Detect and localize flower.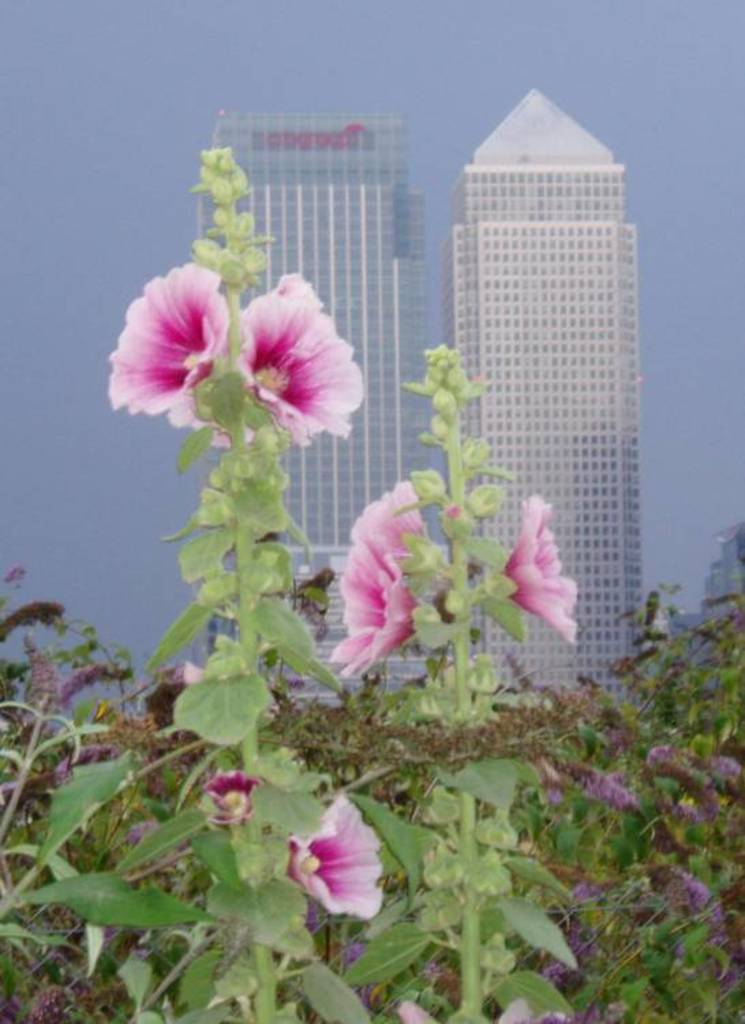
Localized at (56, 740, 115, 789).
